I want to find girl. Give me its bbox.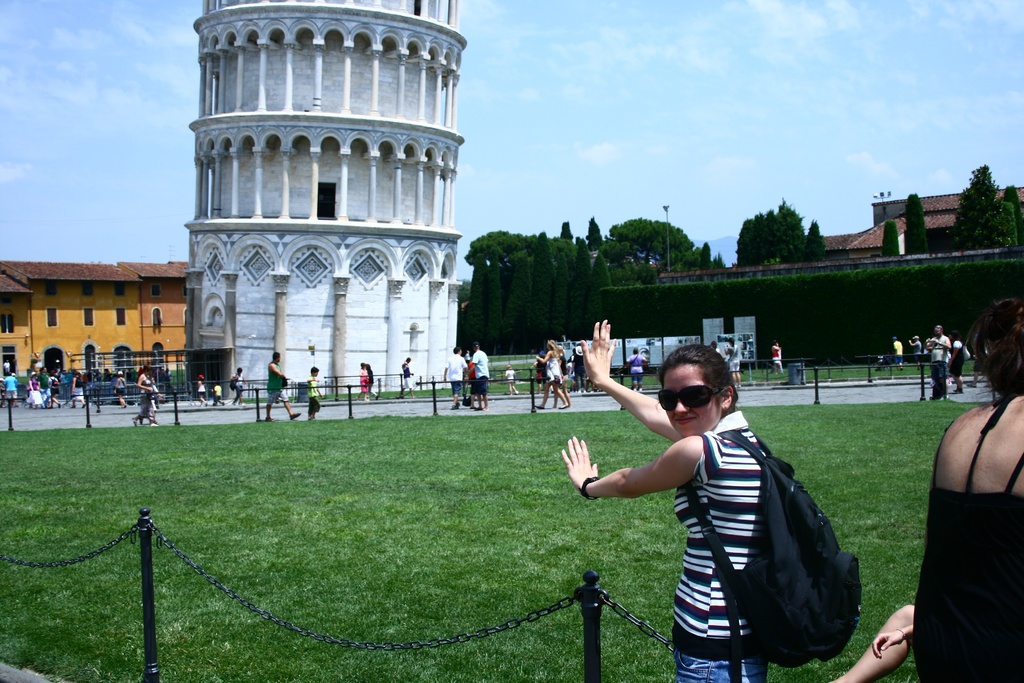
[x1=874, y1=295, x2=1023, y2=682].
